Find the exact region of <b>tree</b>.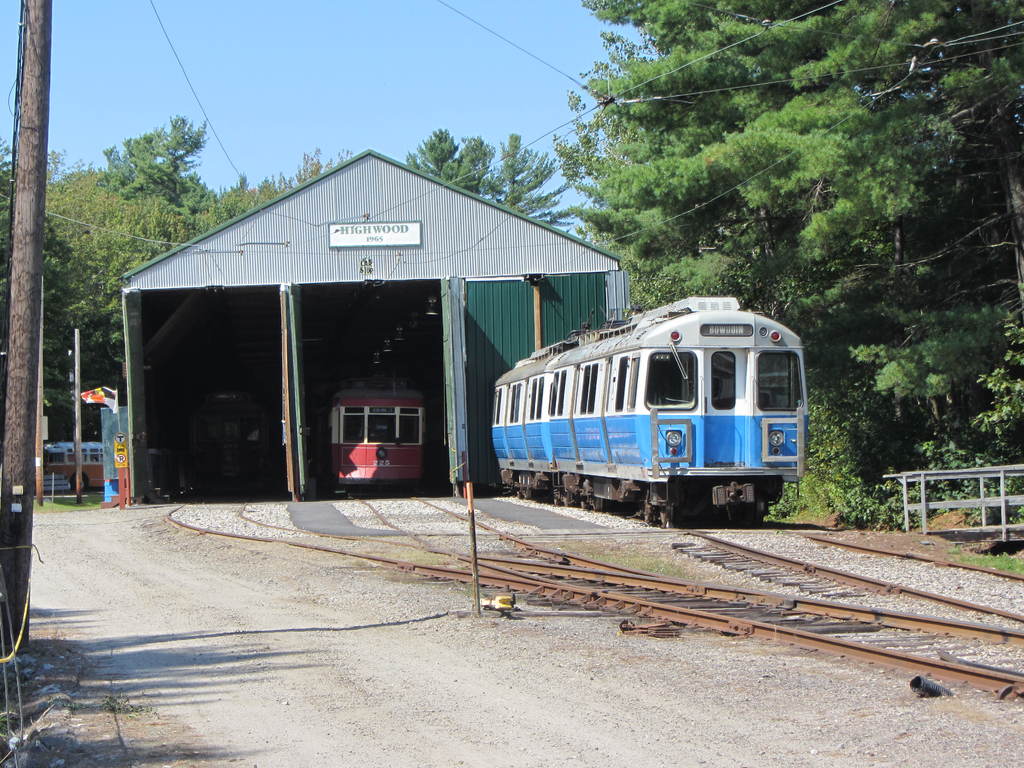
Exact region: bbox(417, 125, 575, 223).
